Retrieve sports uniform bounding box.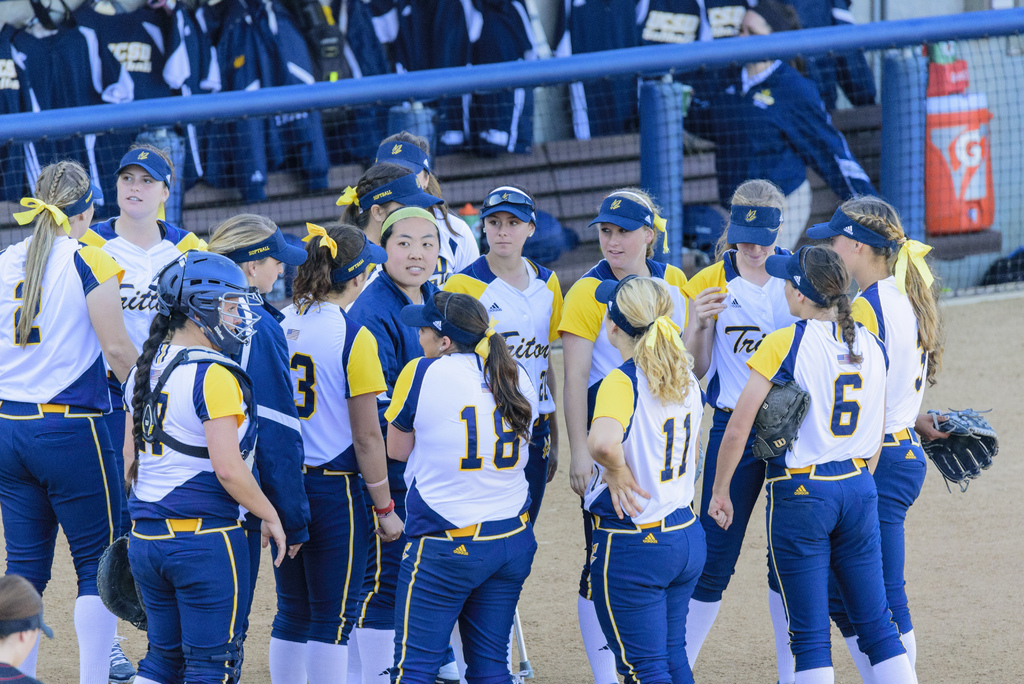
Bounding box: 326:261:468:671.
